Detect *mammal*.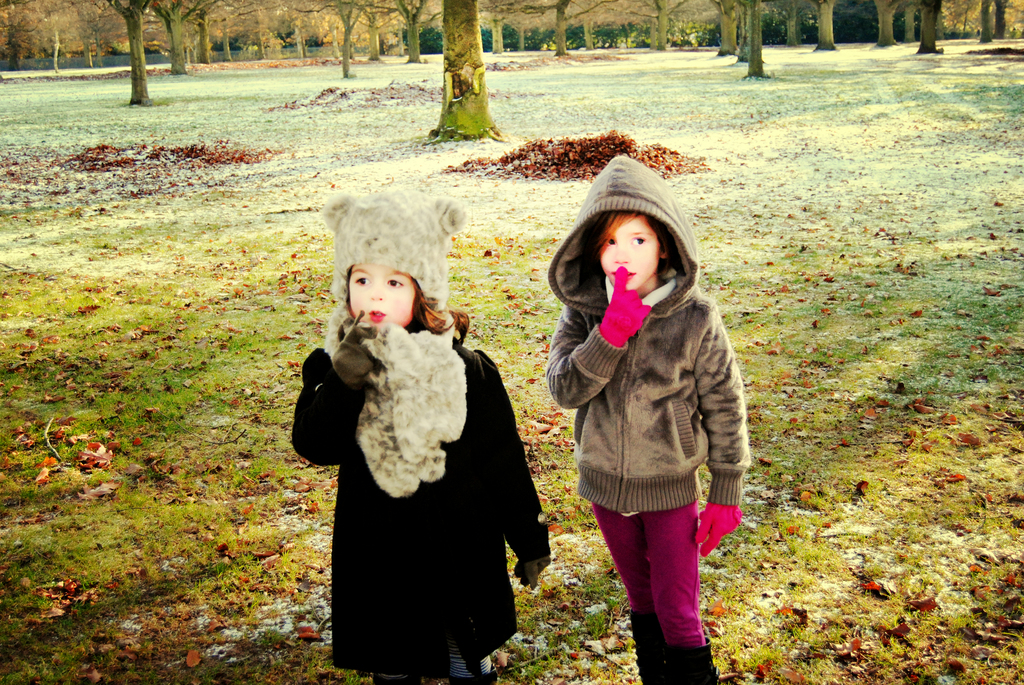
Detected at [289,225,538,643].
